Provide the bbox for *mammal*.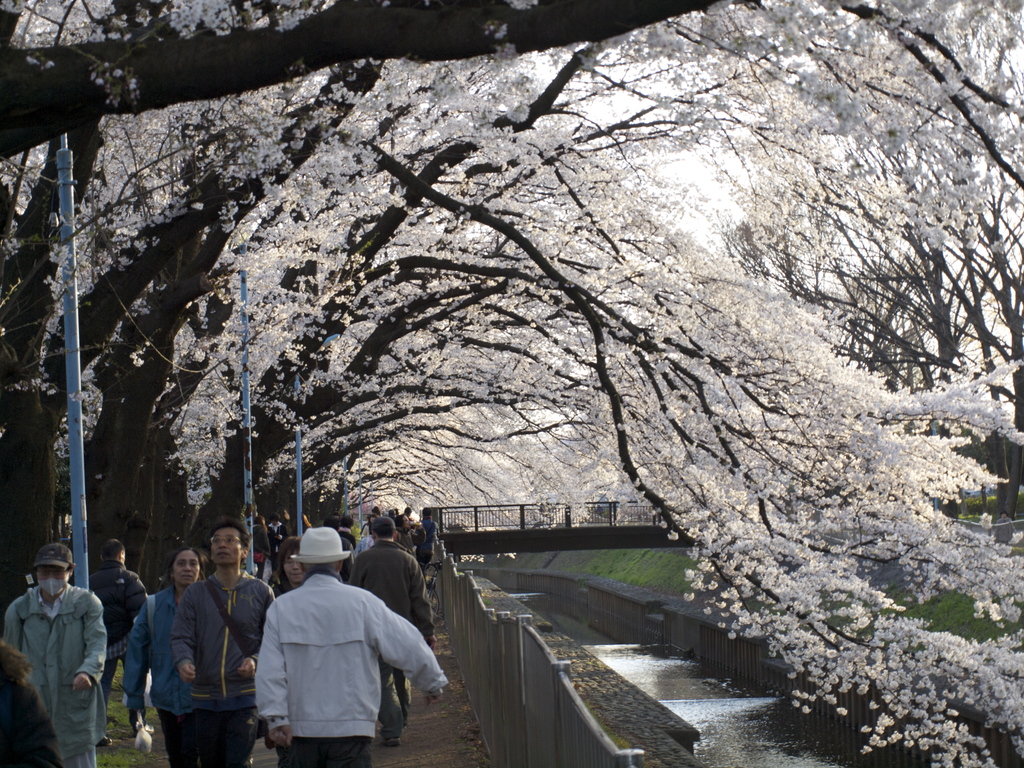
[0, 543, 108, 767].
